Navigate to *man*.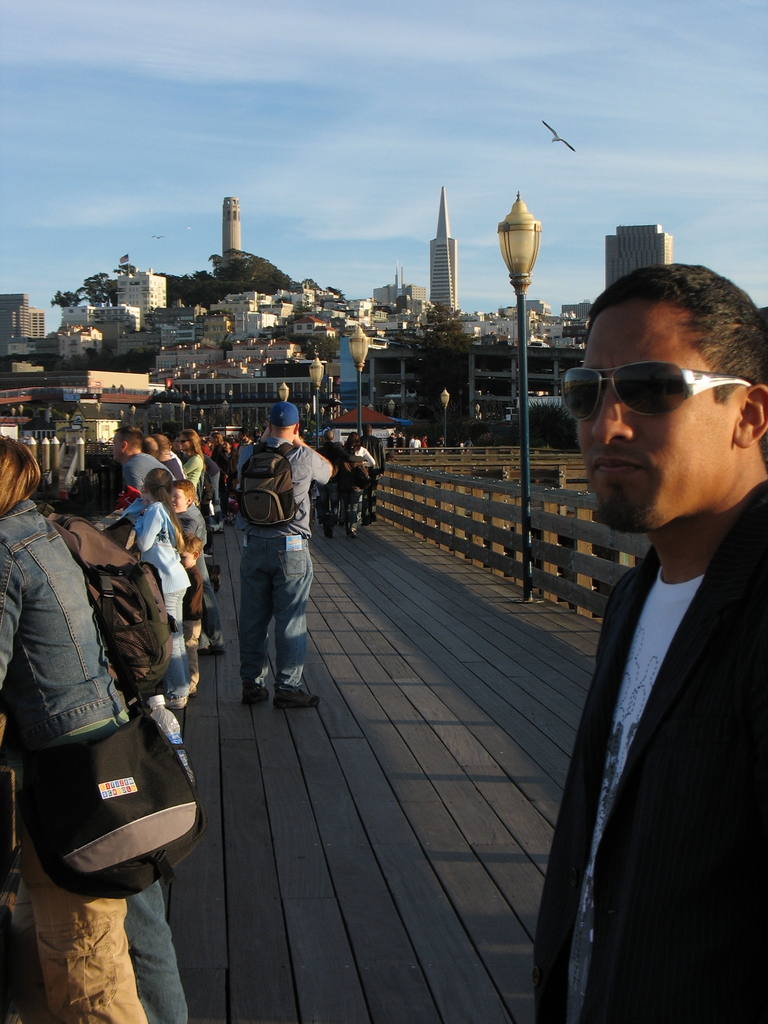
Navigation target: x1=114, y1=421, x2=177, y2=489.
